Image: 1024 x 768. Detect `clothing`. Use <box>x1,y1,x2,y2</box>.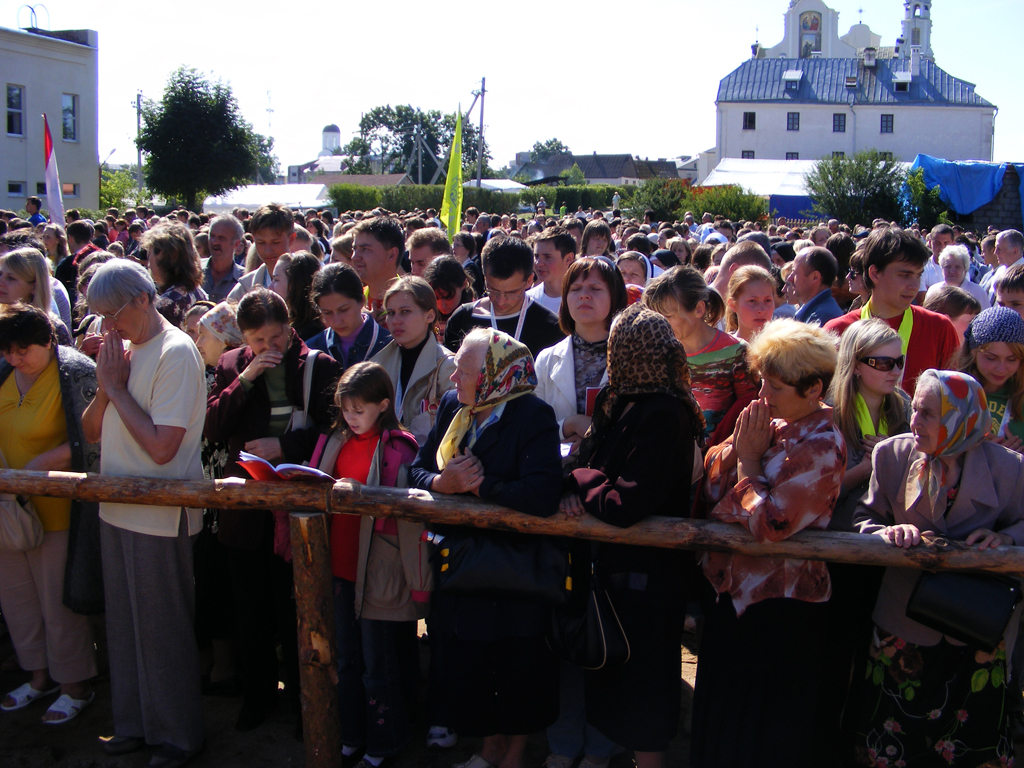
<box>361,329,469,415</box>.
